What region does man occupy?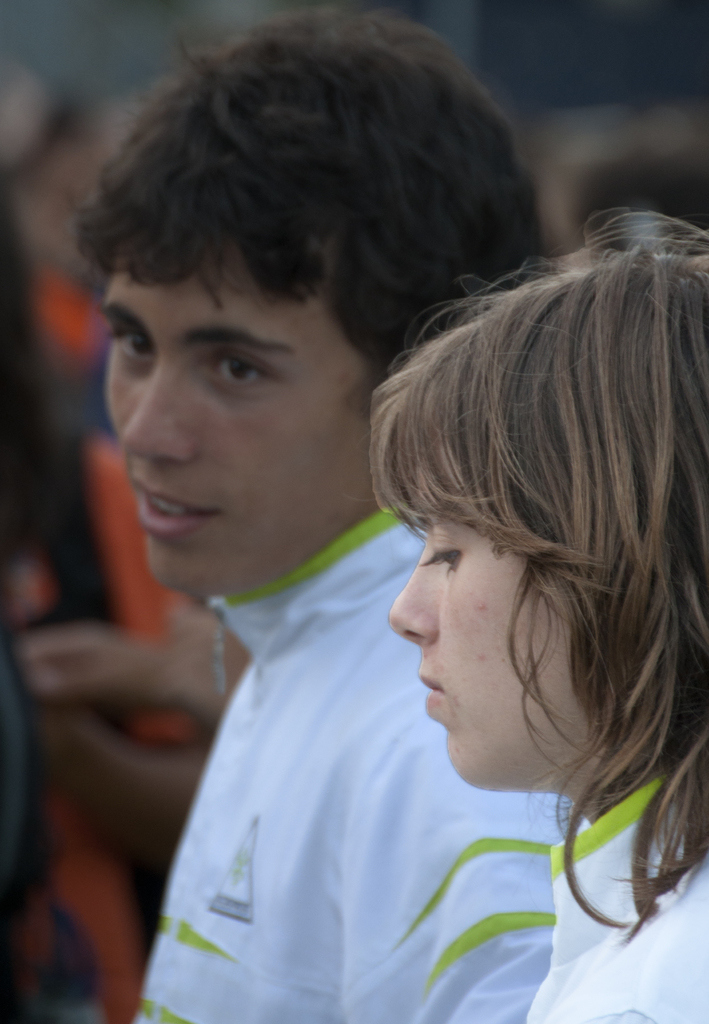
bbox(58, 21, 555, 1023).
